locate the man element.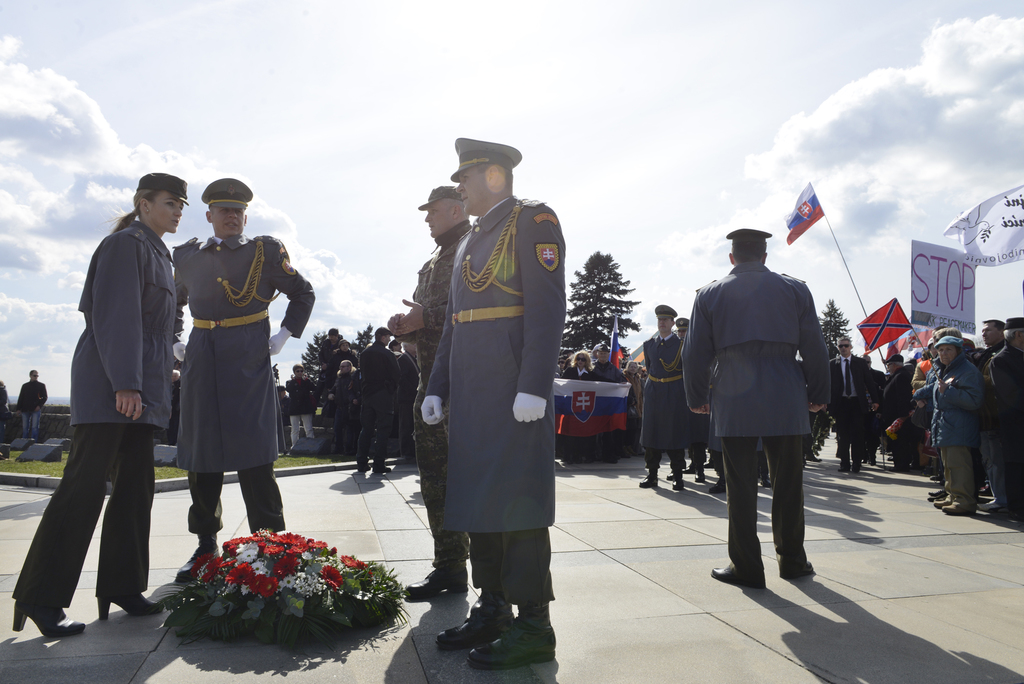
Element bbox: {"left": 358, "top": 325, "right": 399, "bottom": 471}.
